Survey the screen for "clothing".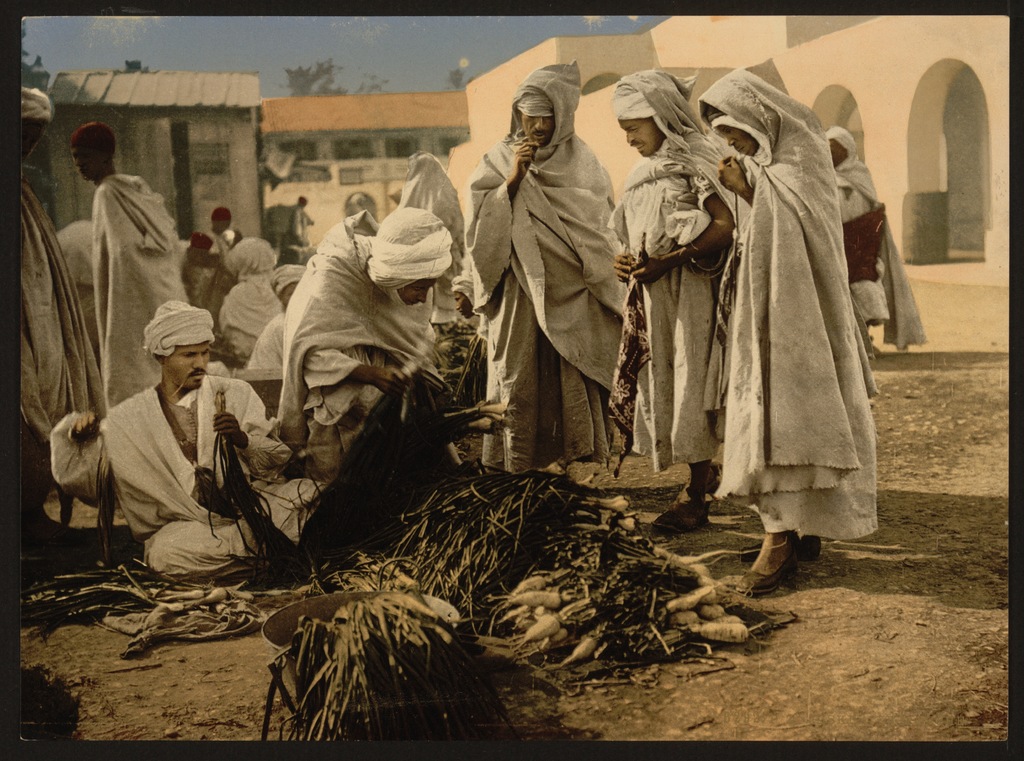
Survey found: (x1=38, y1=380, x2=323, y2=573).
